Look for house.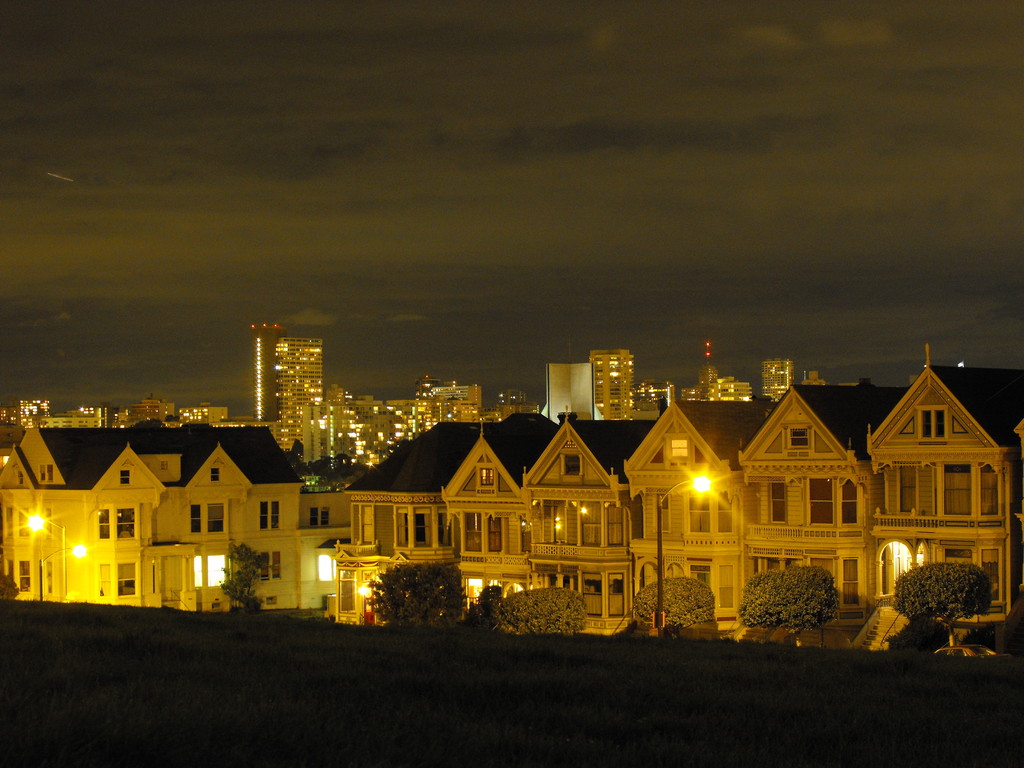
Found: x1=303 y1=470 x2=362 y2=613.
